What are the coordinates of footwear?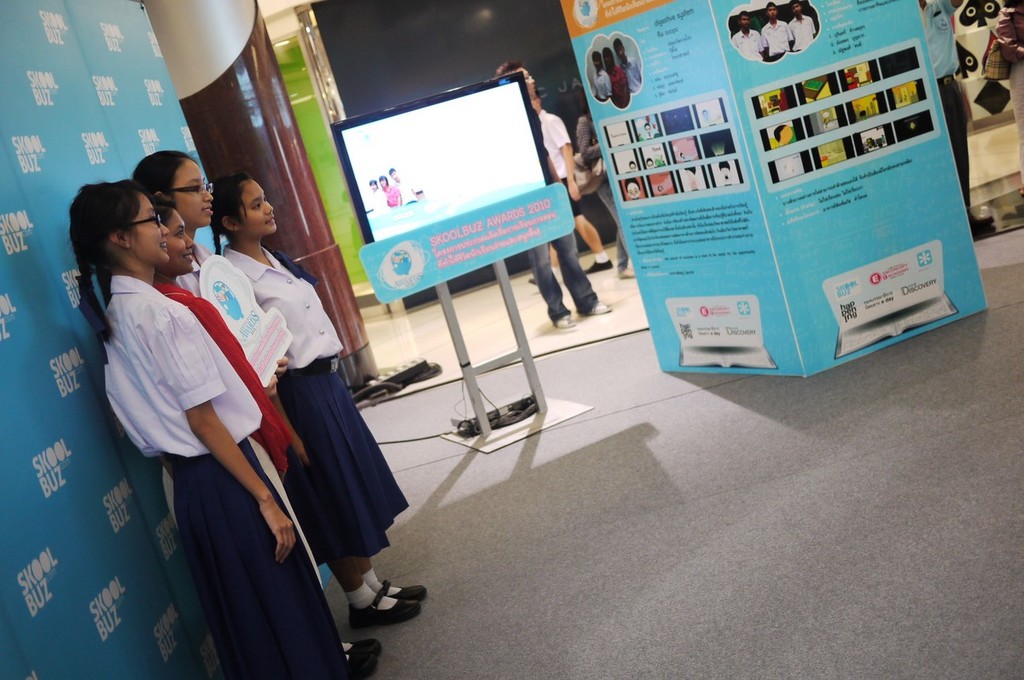
(585, 260, 608, 273).
